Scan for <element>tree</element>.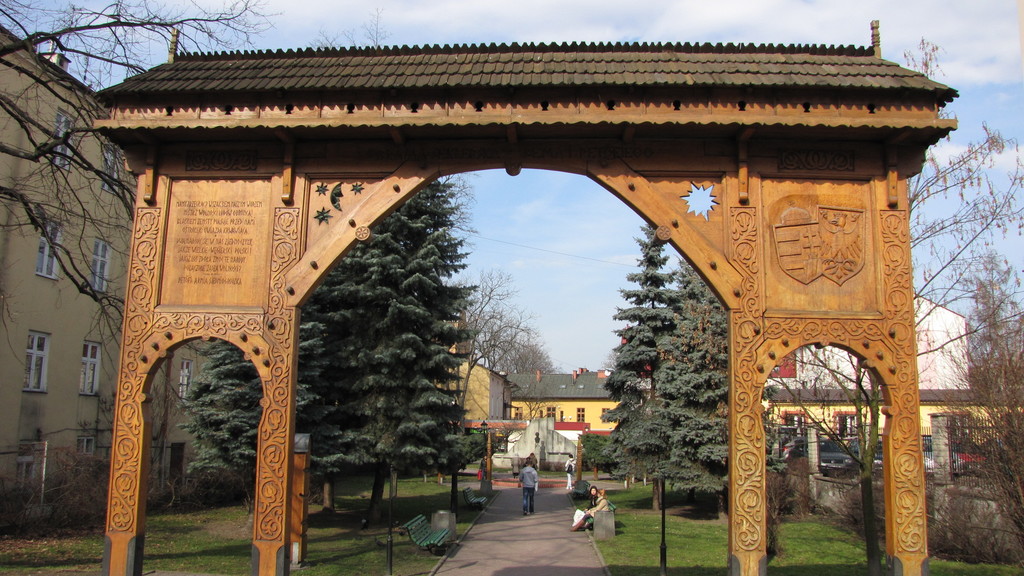
Scan result: bbox=[0, 0, 287, 436].
